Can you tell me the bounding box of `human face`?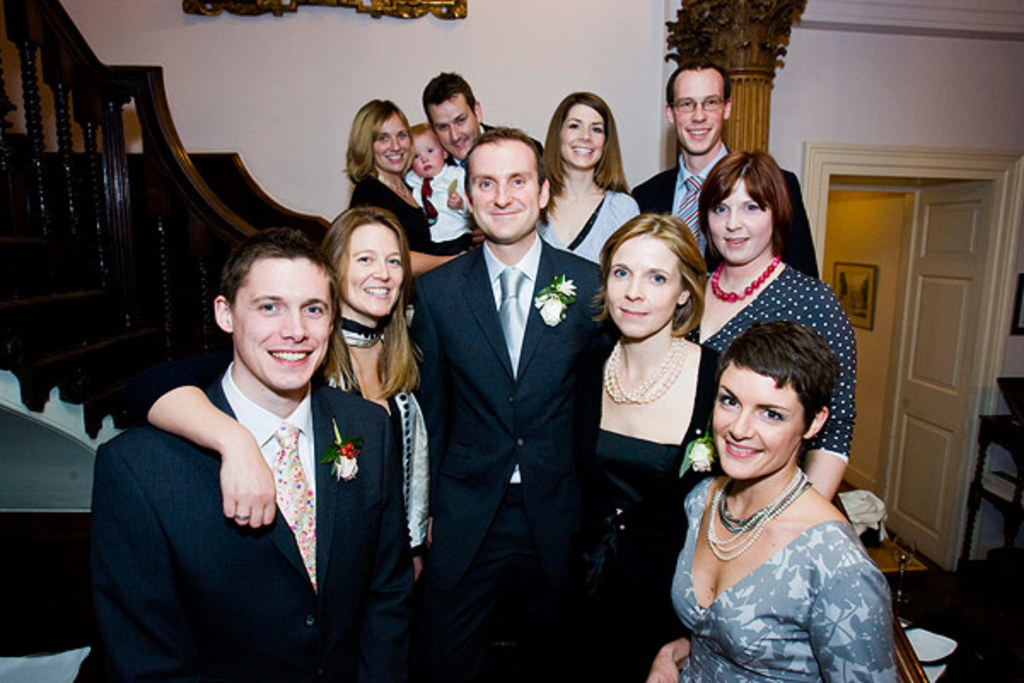
(345, 220, 399, 323).
